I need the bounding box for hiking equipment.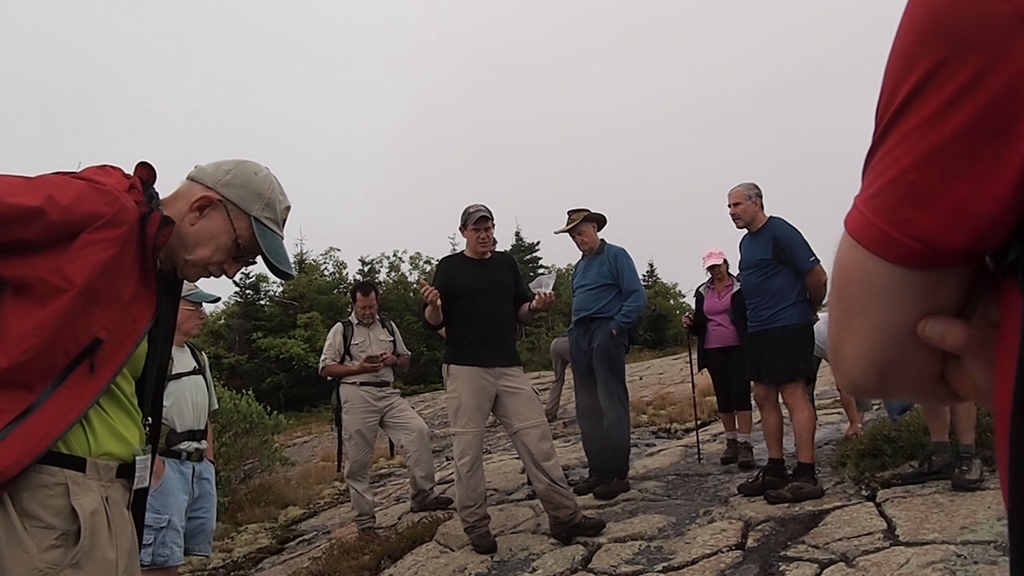
Here it is: [683,318,710,466].
